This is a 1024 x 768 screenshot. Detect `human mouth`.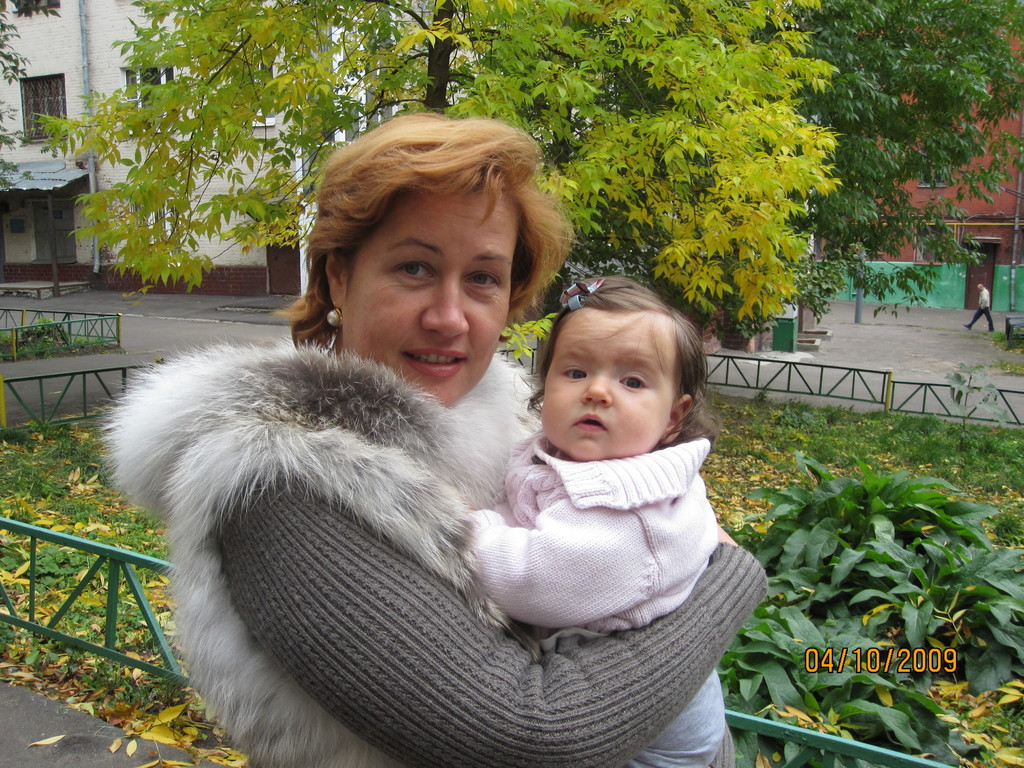
<box>569,408,609,440</box>.
